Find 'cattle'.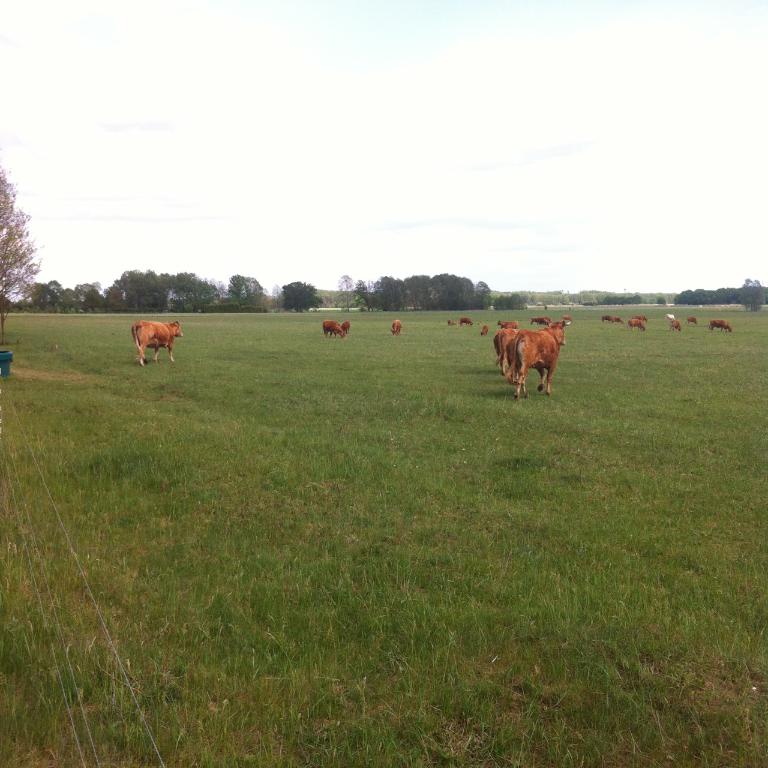
Rect(342, 318, 351, 332).
